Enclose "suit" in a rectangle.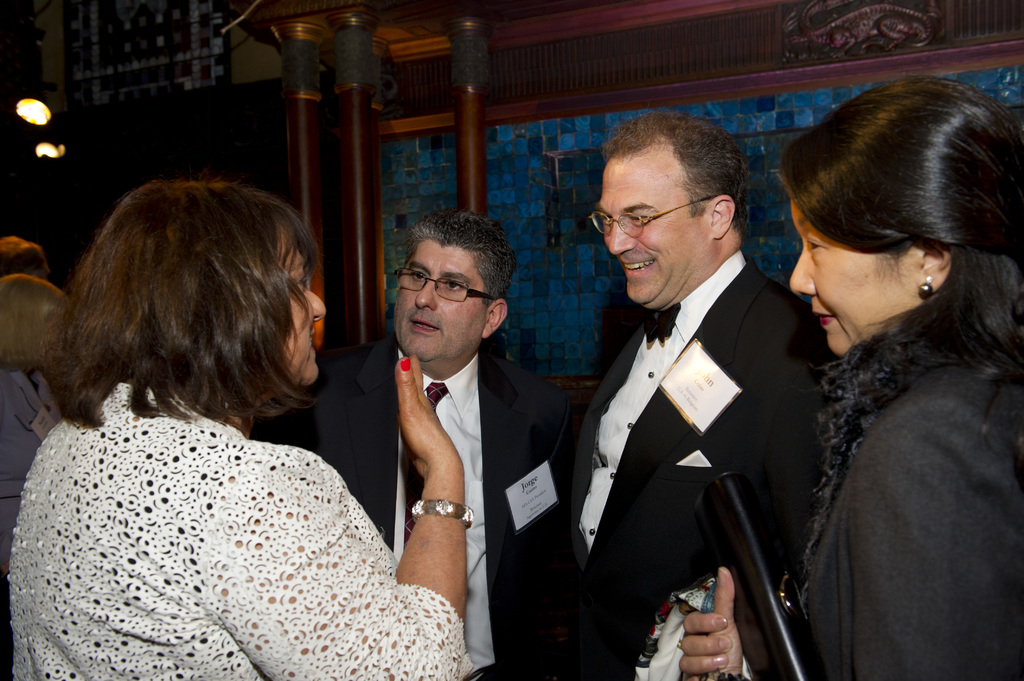
<box>558,264,836,680</box>.
